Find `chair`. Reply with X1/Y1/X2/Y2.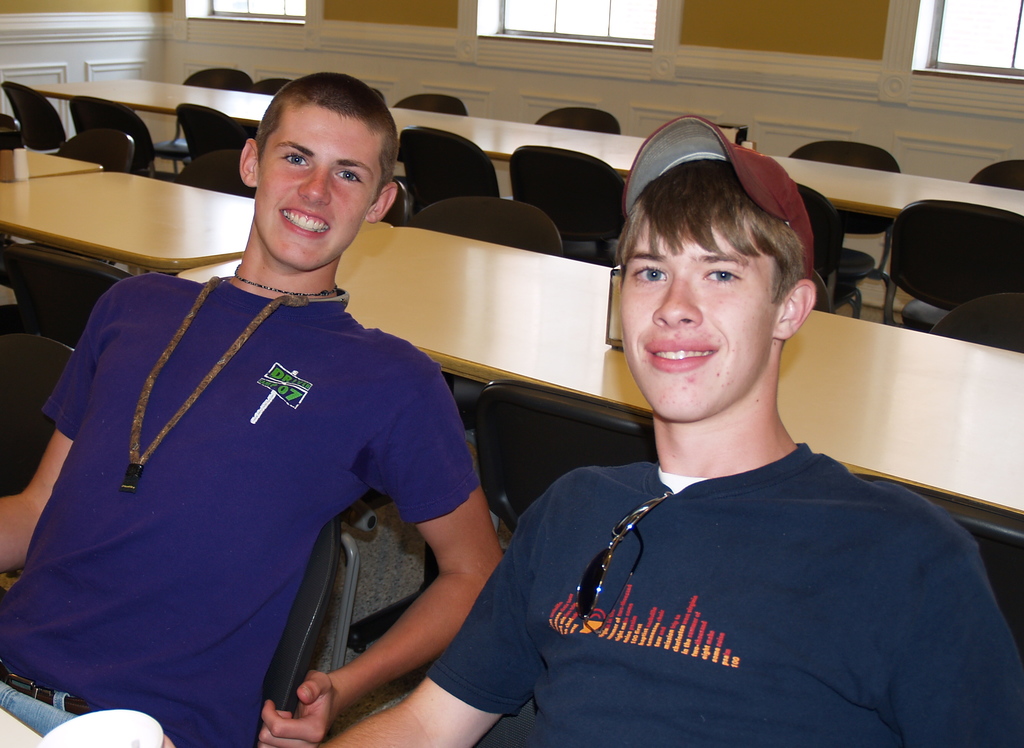
882/177/1023/347.
